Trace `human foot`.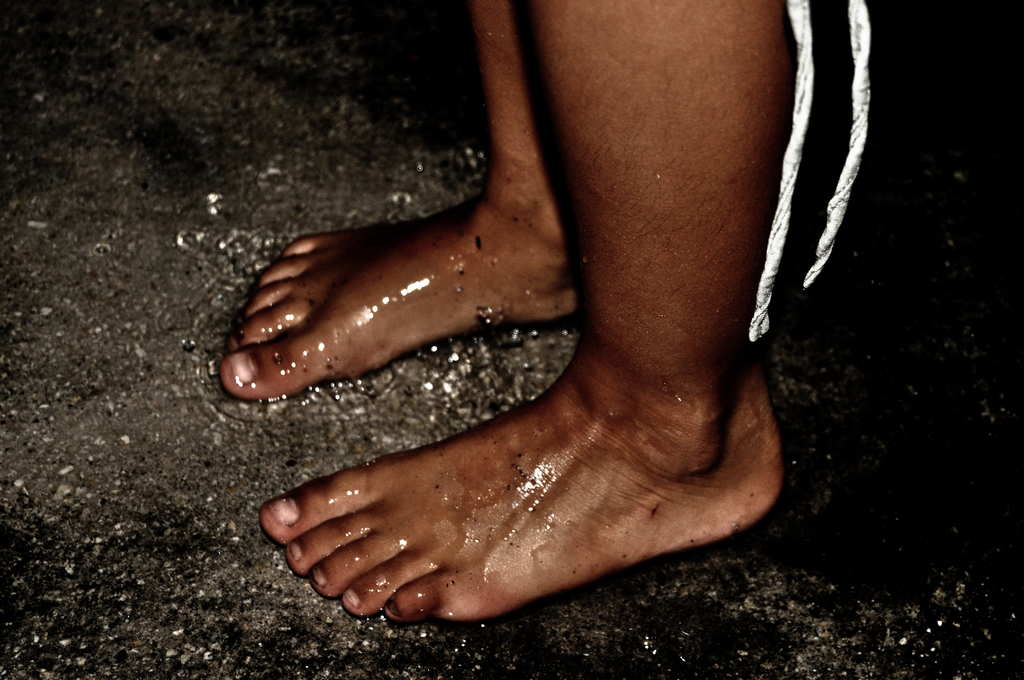
Traced to [left=252, top=339, right=790, bottom=627].
